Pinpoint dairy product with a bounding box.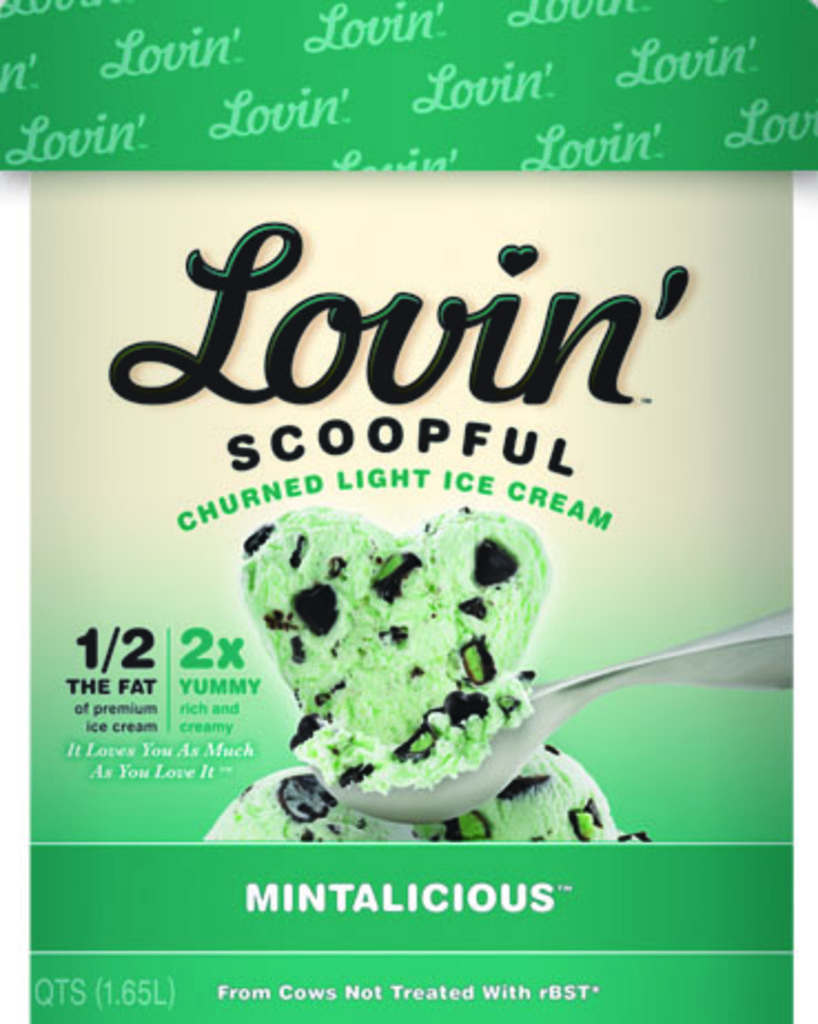
(left=244, top=426, right=610, bottom=807).
